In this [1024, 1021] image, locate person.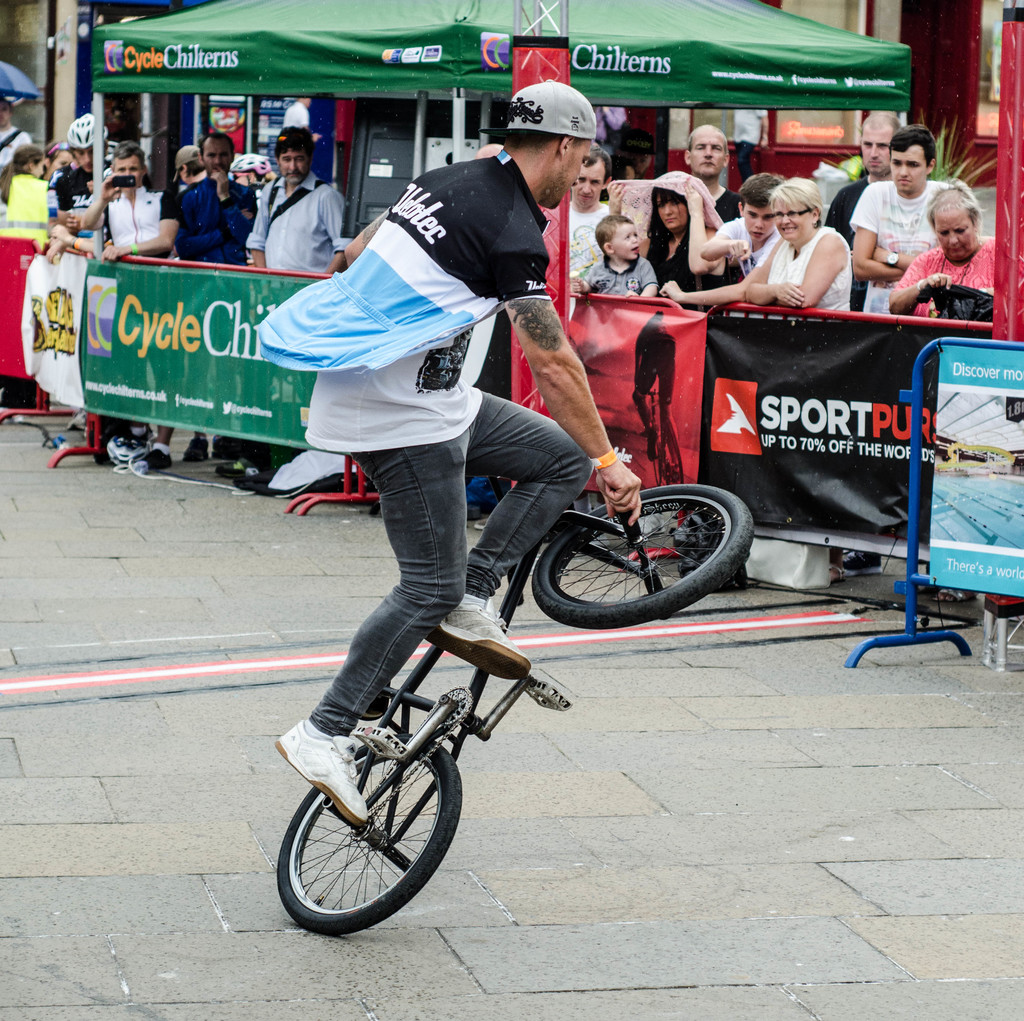
Bounding box: pyautogui.locateOnScreen(262, 84, 636, 841).
